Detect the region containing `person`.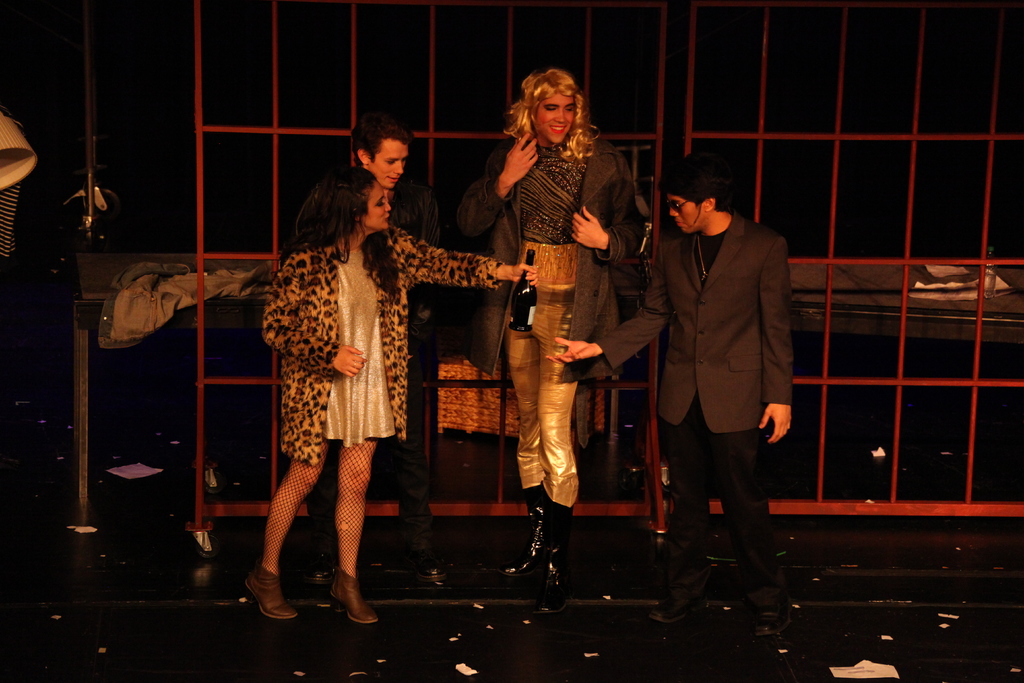
[543,145,796,632].
